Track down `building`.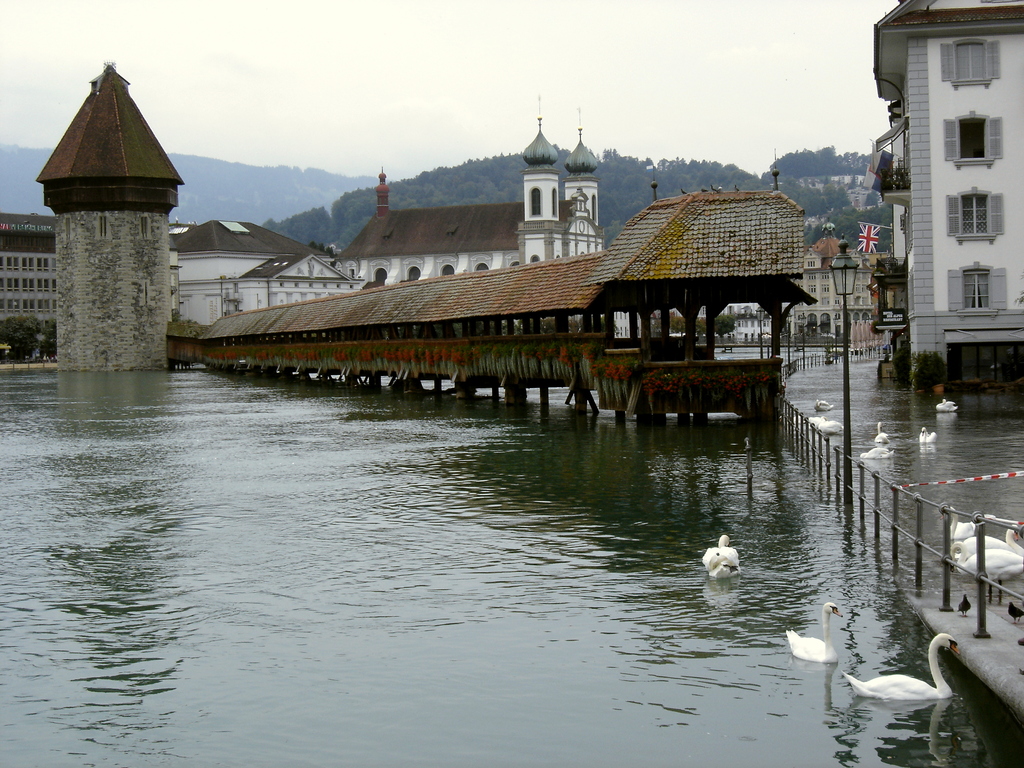
Tracked to 874,0,1023,390.
